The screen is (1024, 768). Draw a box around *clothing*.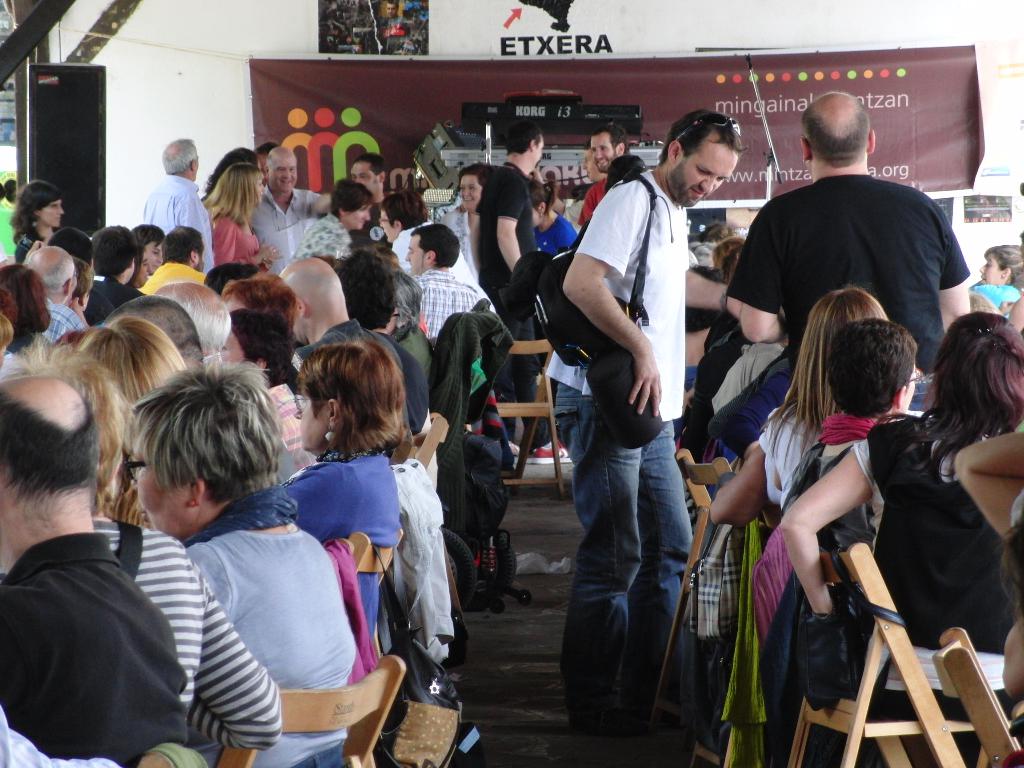
bbox=[395, 463, 456, 671].
